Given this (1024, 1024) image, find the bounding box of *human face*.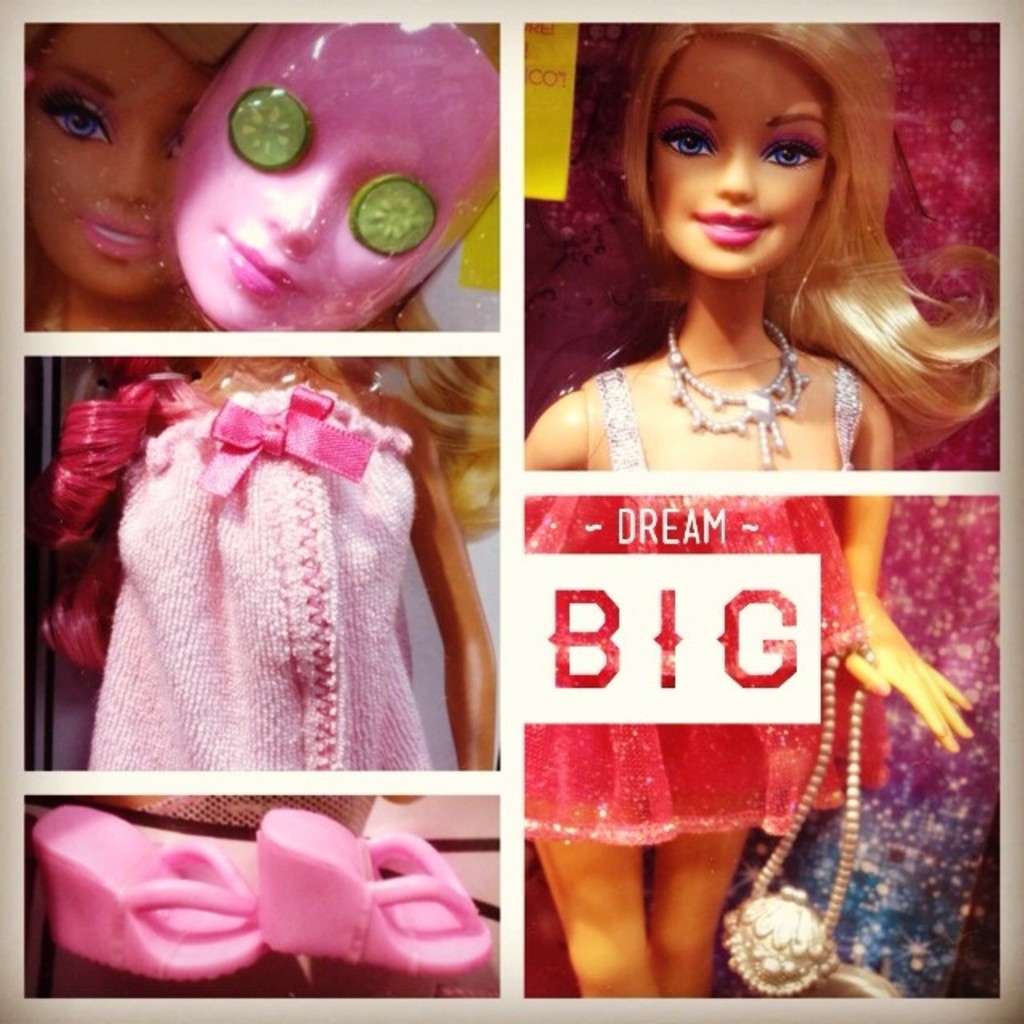
Rect(22, 27, 200, 314).
